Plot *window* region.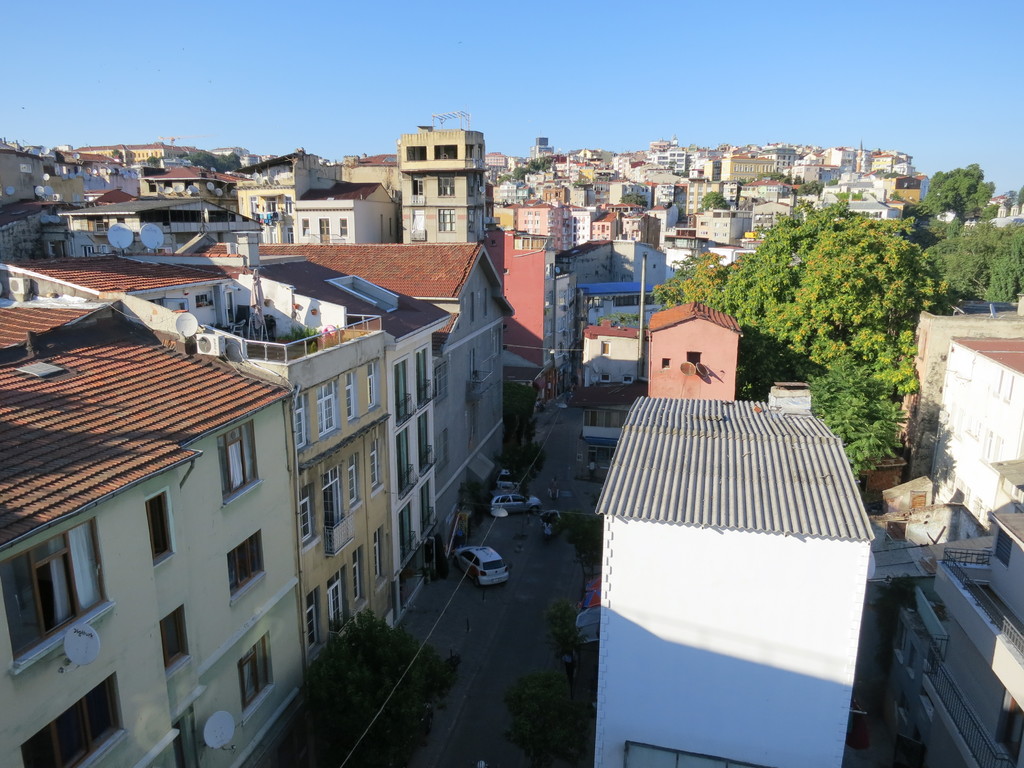
Plotted at Rect(267, 227, 275, 243).
